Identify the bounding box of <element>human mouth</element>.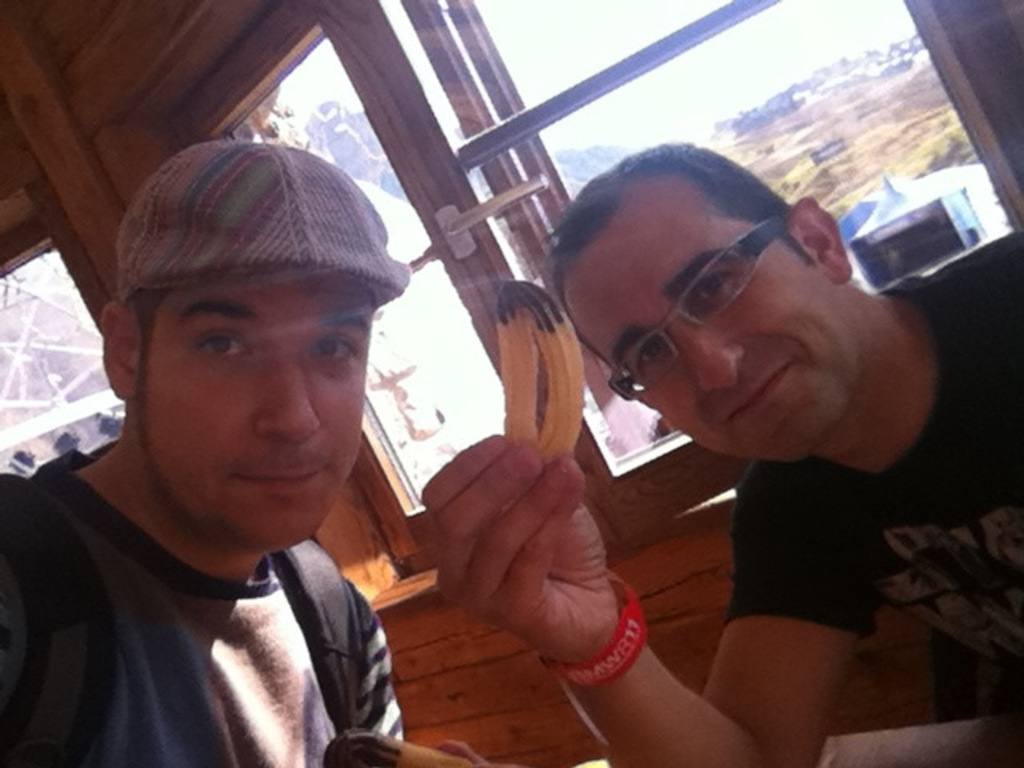
[left=726, top=354, right=794, bottom=427].
